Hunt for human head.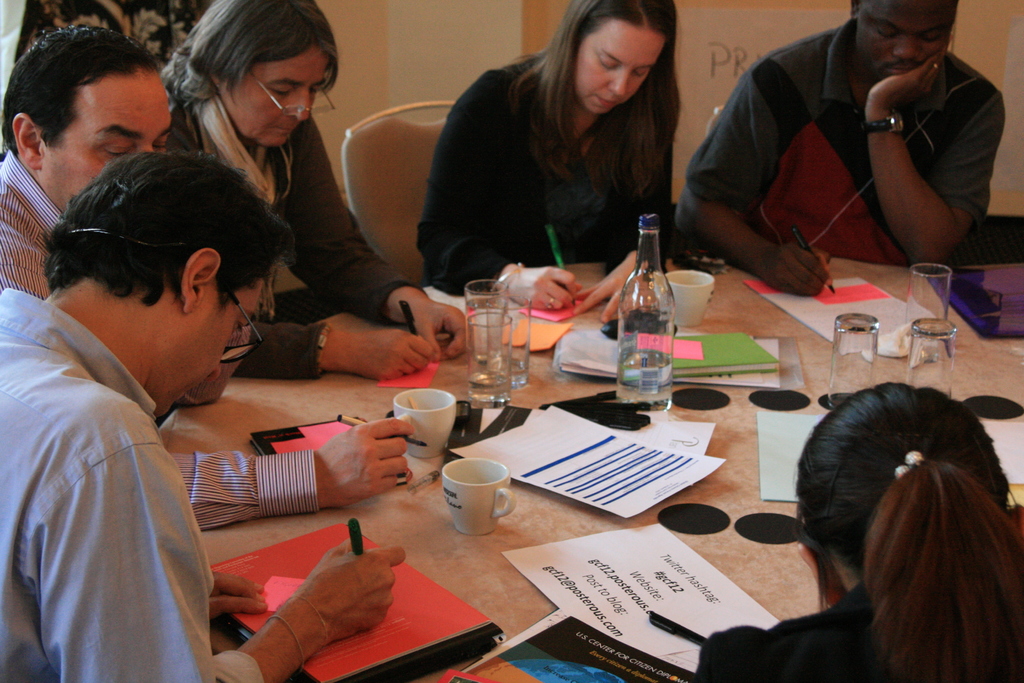
Hunted down at 1 29 177 210.
